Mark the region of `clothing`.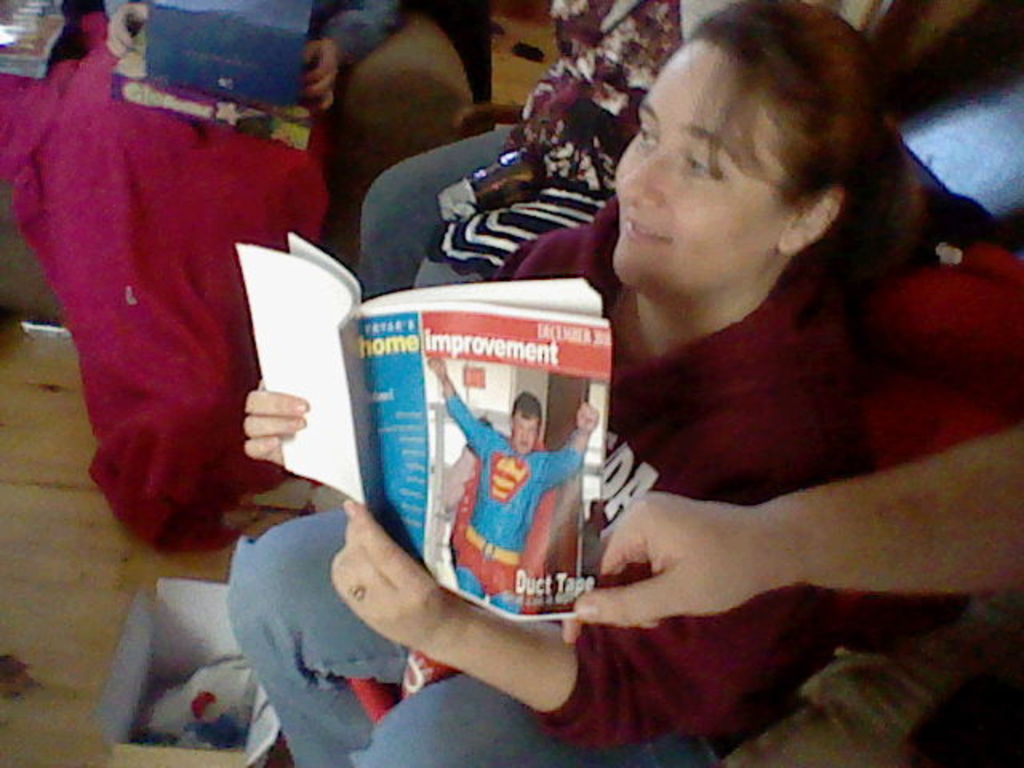
Region: region(360, 0, 734, 298).
